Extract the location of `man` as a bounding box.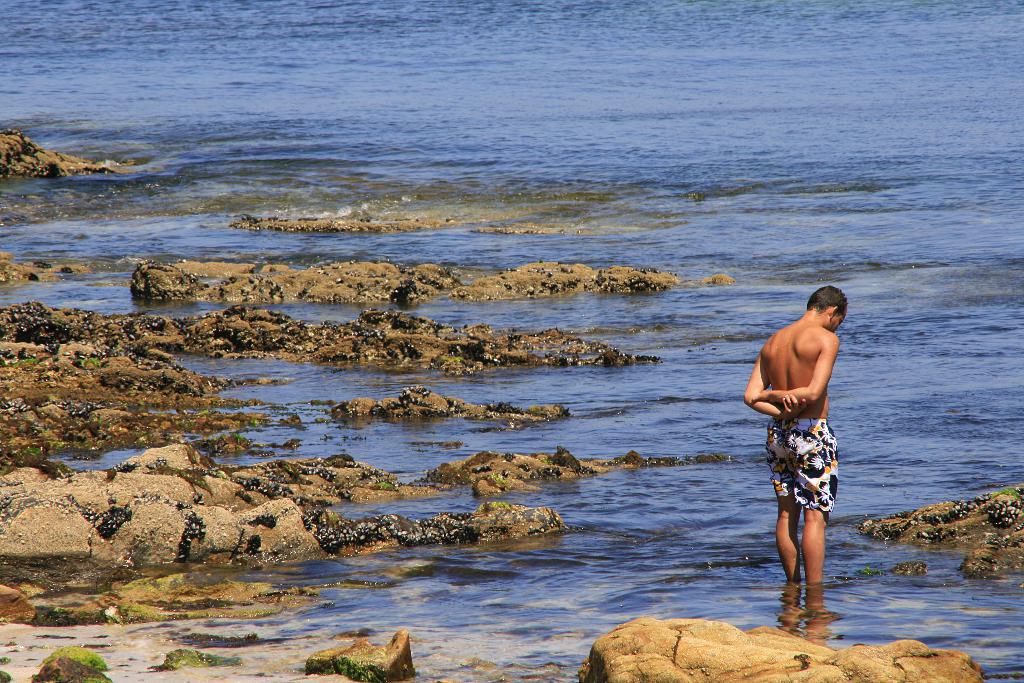
bbox(746, 285, 852, 623).
